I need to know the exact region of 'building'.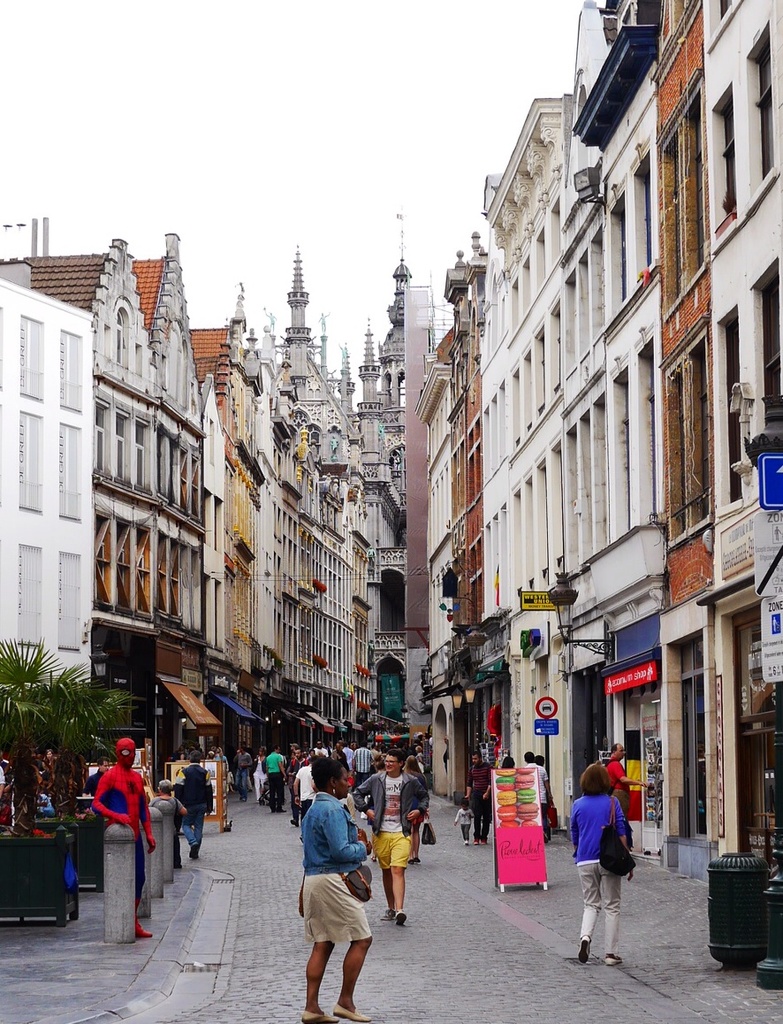
Region: (673, 0, 782, 890).
